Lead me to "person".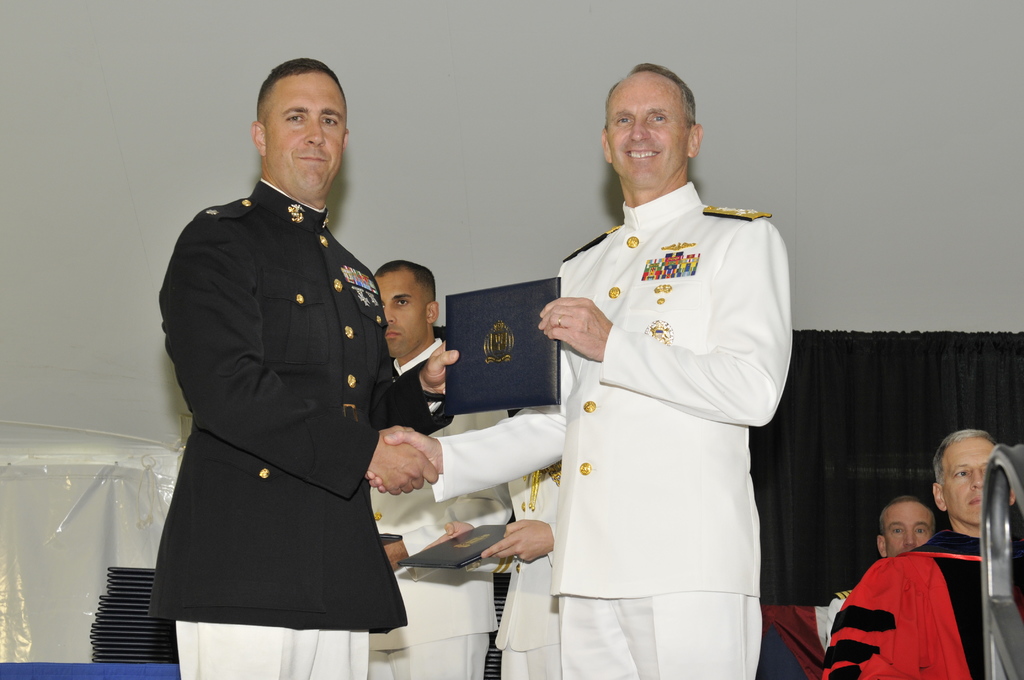
Lead to bbox(814, 425, 1023, 679).
